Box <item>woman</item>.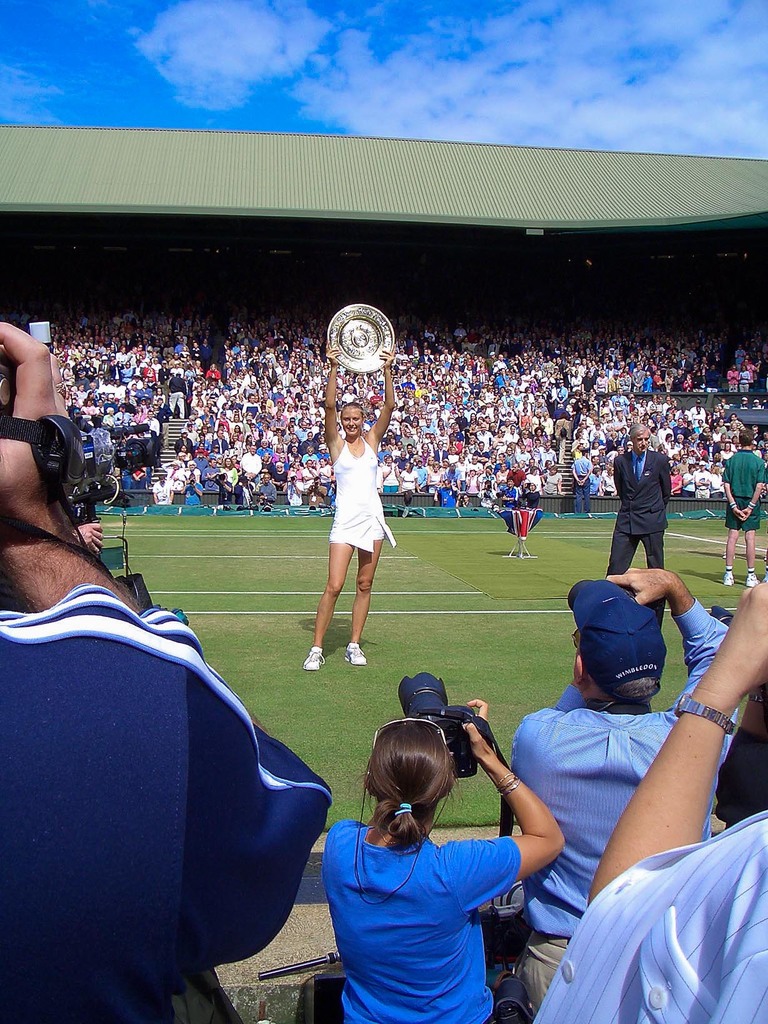
left=728, top=422, right=739, bottom=438.
